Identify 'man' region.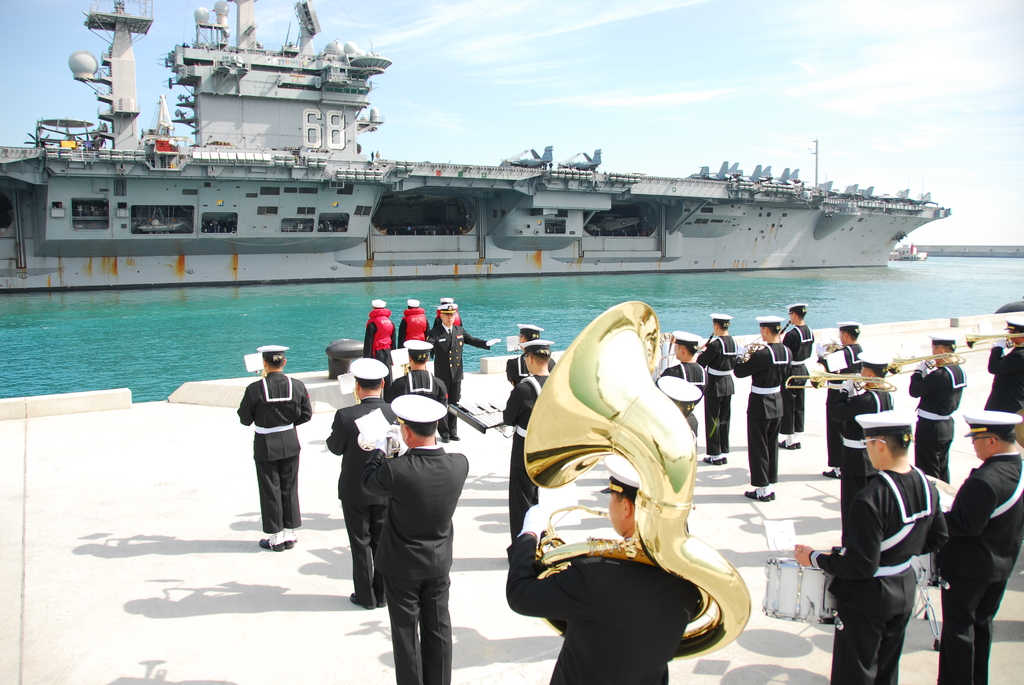
Region: [232,346,315,560].
